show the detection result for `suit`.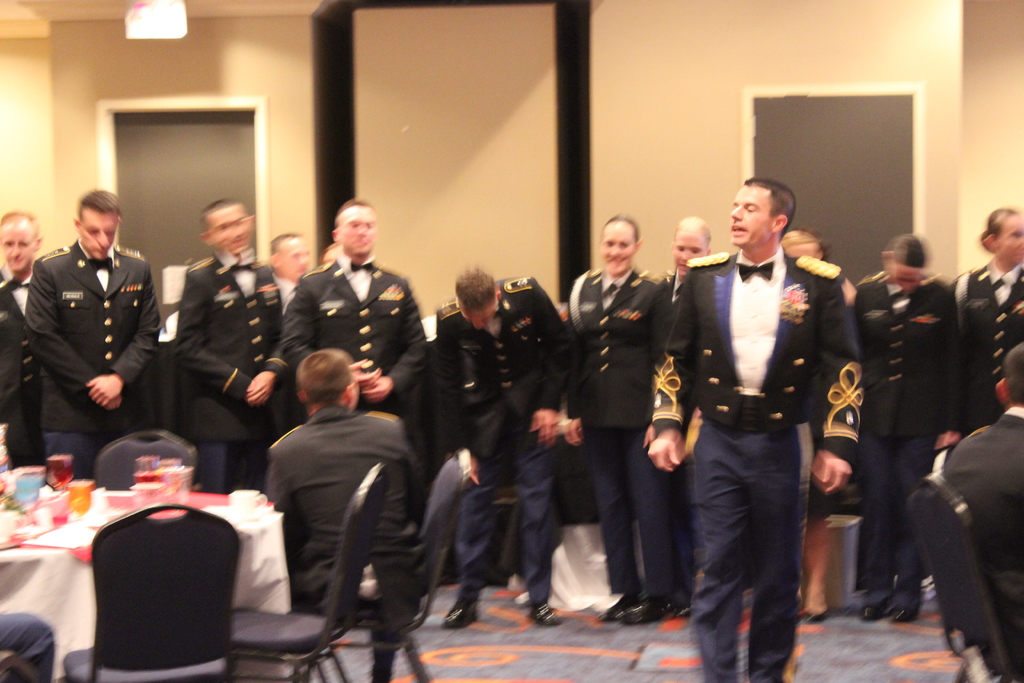
pyautogui.locateOnScreen(653, 258, 710, 589).
